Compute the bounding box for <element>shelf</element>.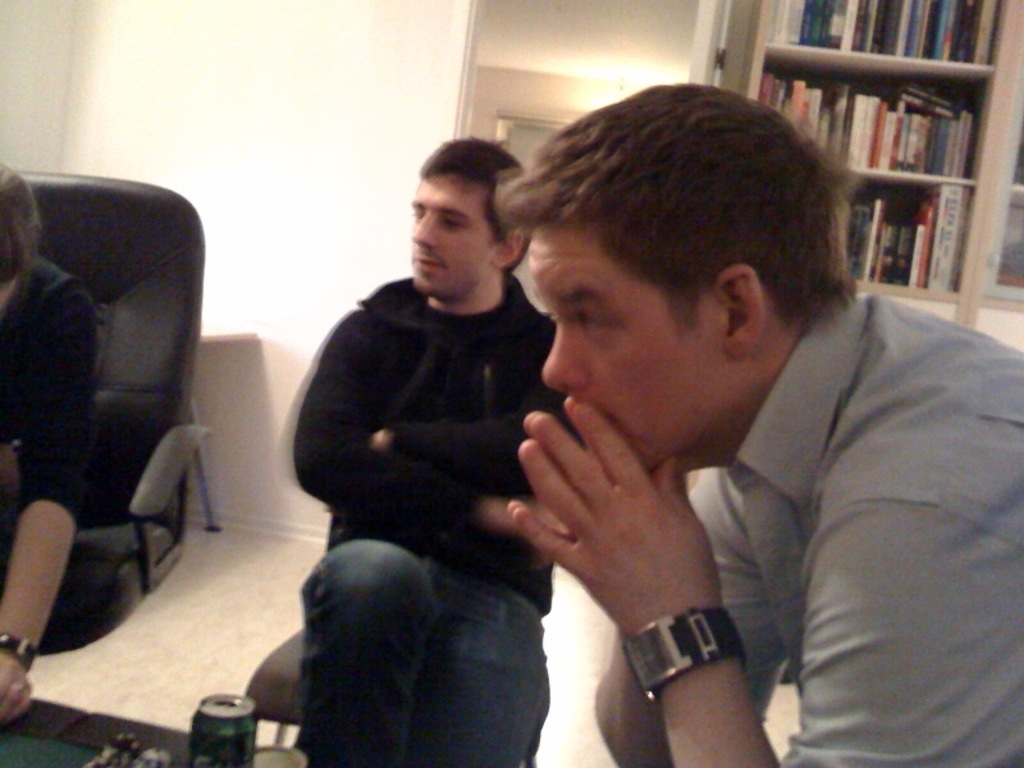
[left=703, top=35, right=1023, bottom=188].
